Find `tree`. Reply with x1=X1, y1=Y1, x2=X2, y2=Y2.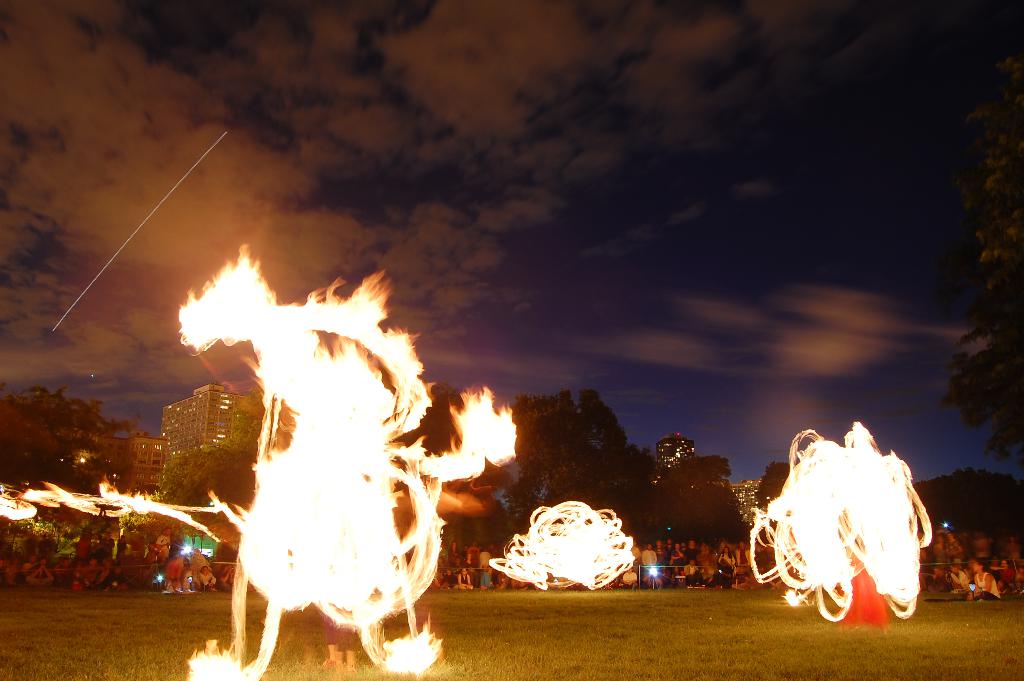
x1=936, y1=50, x2=1023, y2=472.
